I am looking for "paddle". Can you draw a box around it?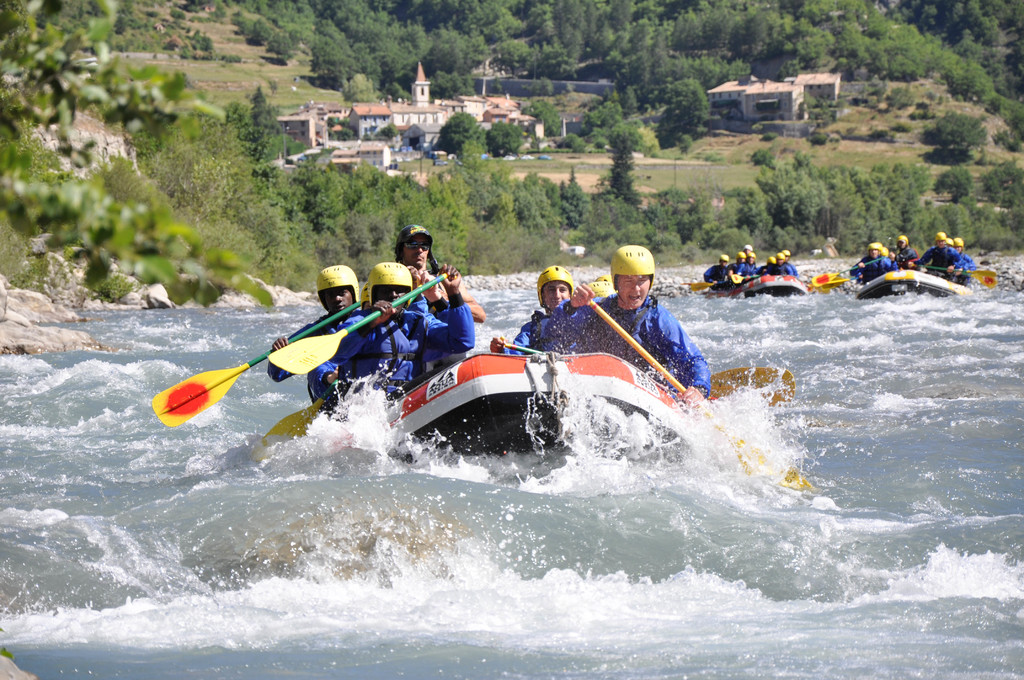
Sure, the bounding box is [left=827, top=273, right=865, bottom=290].
